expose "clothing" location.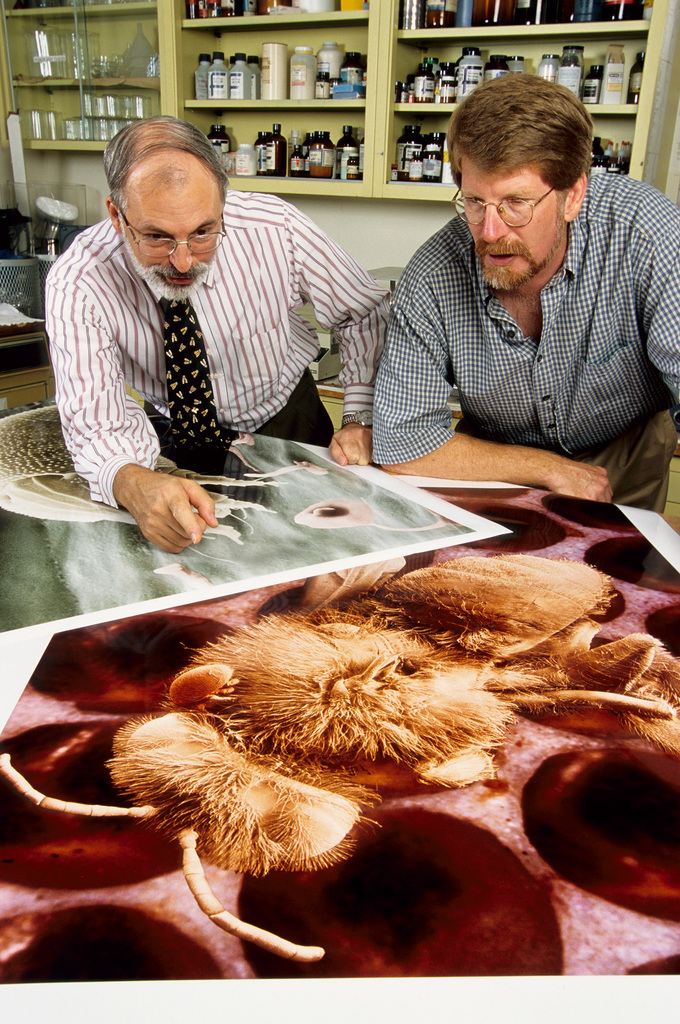
Exposed at [373, 209, 679, 516].
